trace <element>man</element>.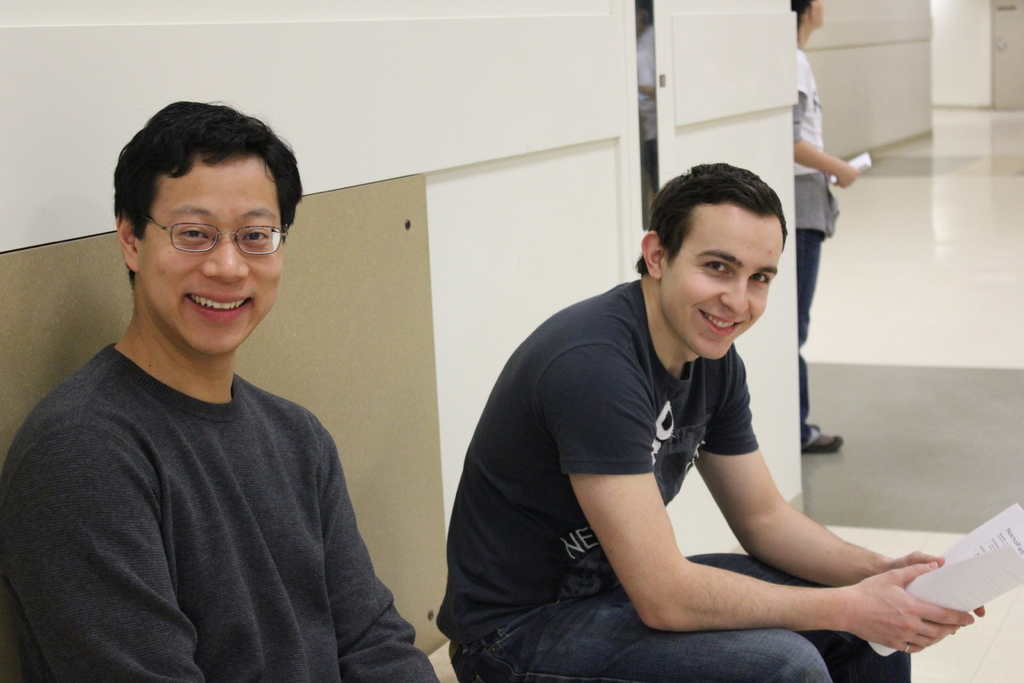
Traced to 453:159:998:682.
